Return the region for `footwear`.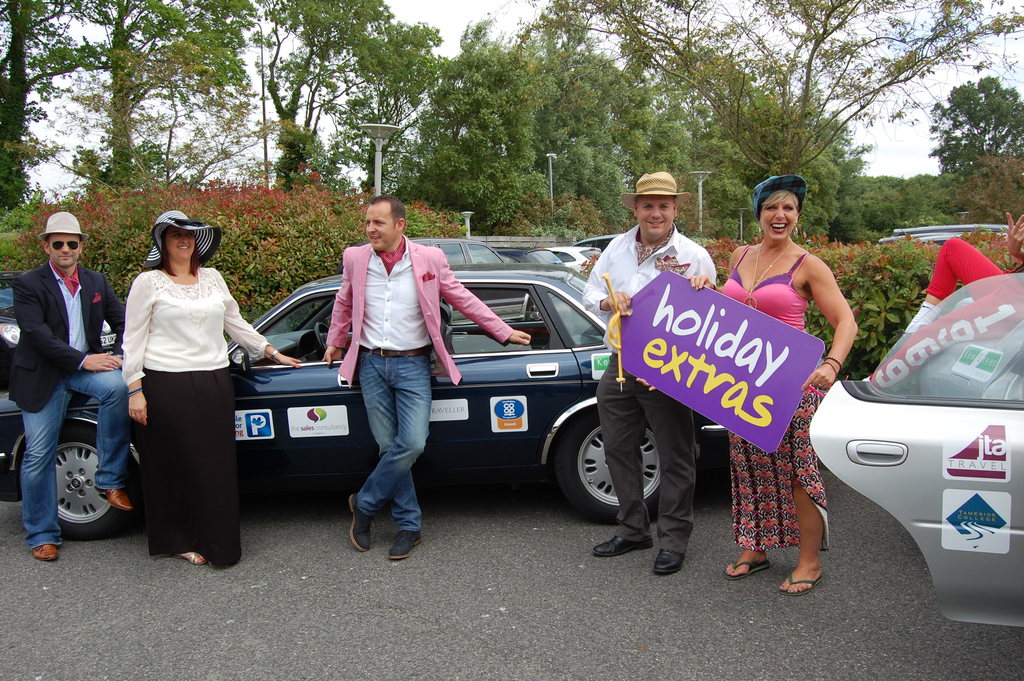
BBox(388, 526, 428, 561).
